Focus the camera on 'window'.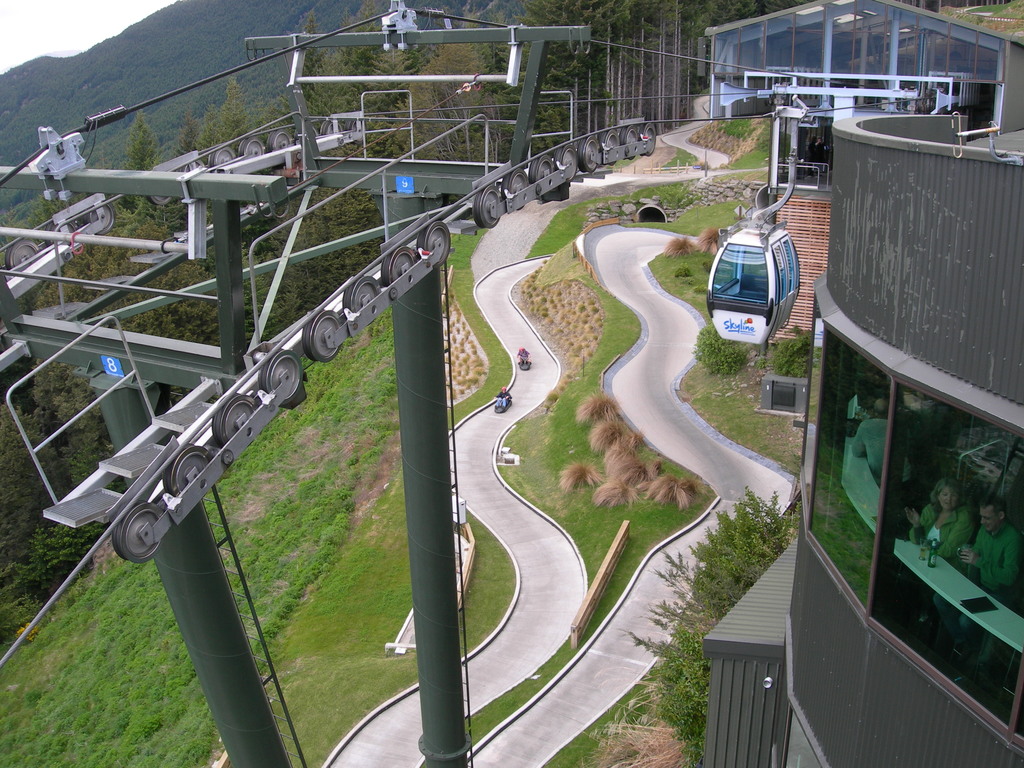
Focus region: bbox=(788, 241, 806, 296).
